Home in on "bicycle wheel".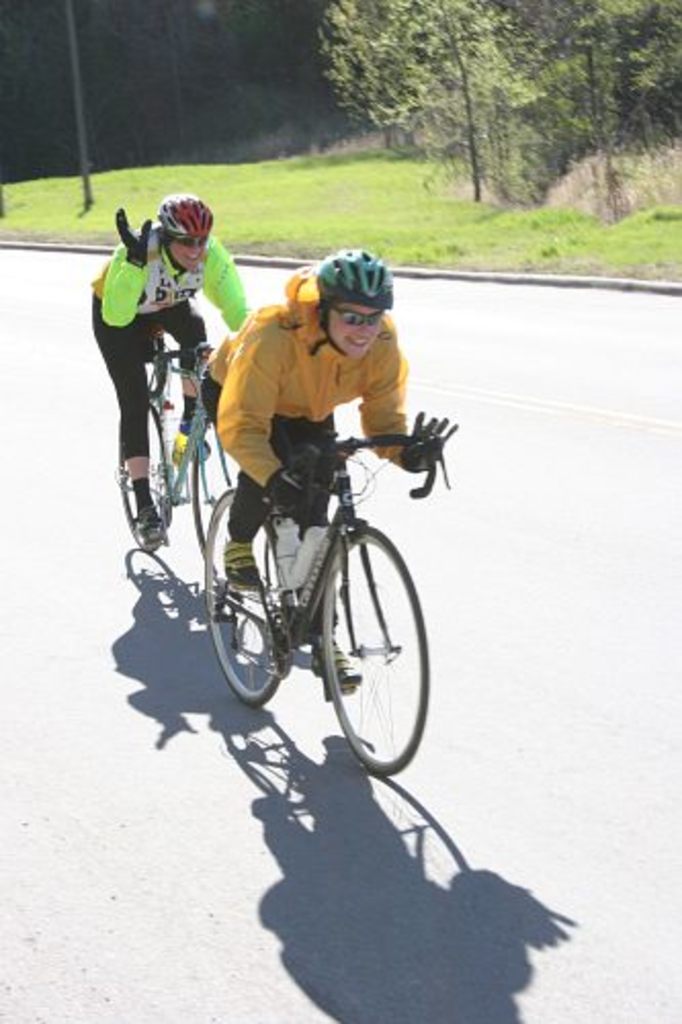
Homed in at [left=115, top=410, right=180, bottom=555].
